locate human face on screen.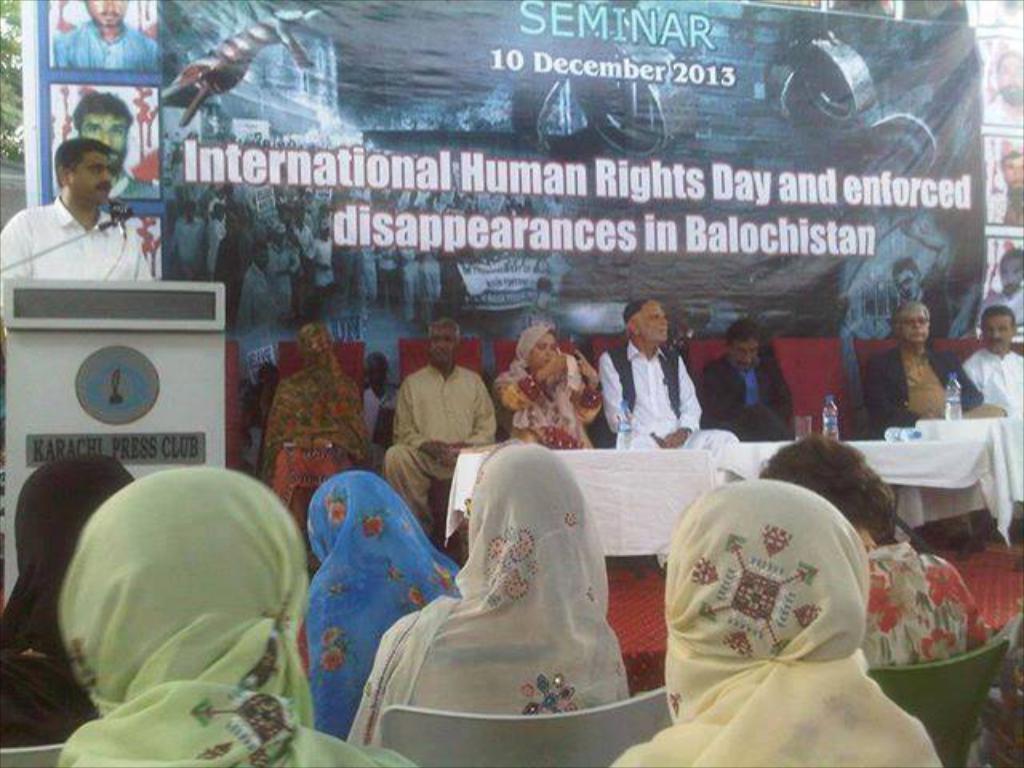
On screen at [525, 333, 558, 371].
